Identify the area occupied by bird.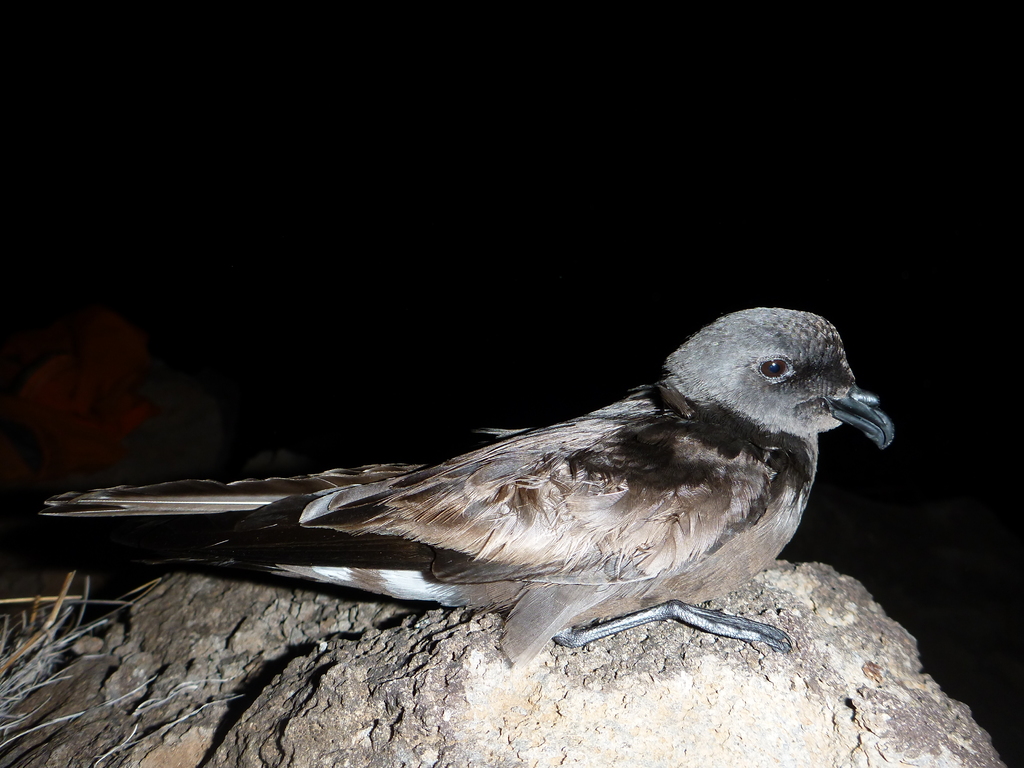
Area: bbox=[18, 318, 938, 666].
